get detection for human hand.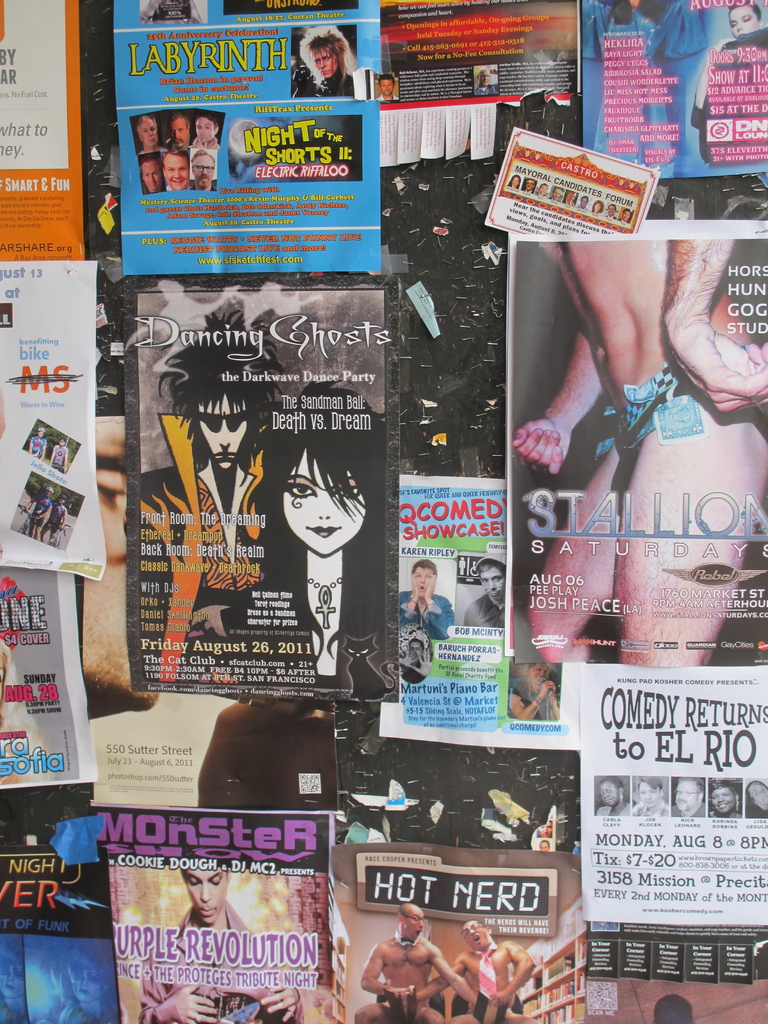
Detection: bbox(55, 524, 62, 535).
